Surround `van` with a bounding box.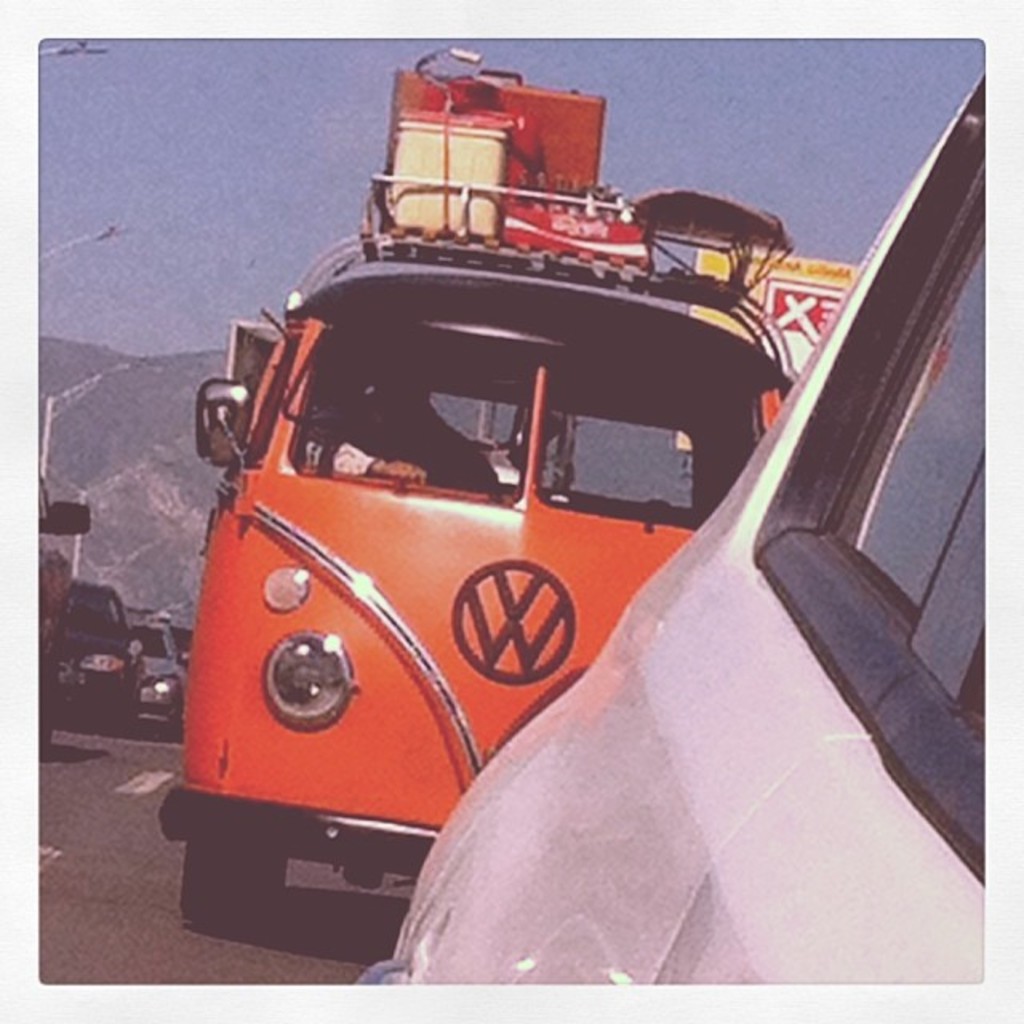
<region>152, 192, 798, 925</region>.
